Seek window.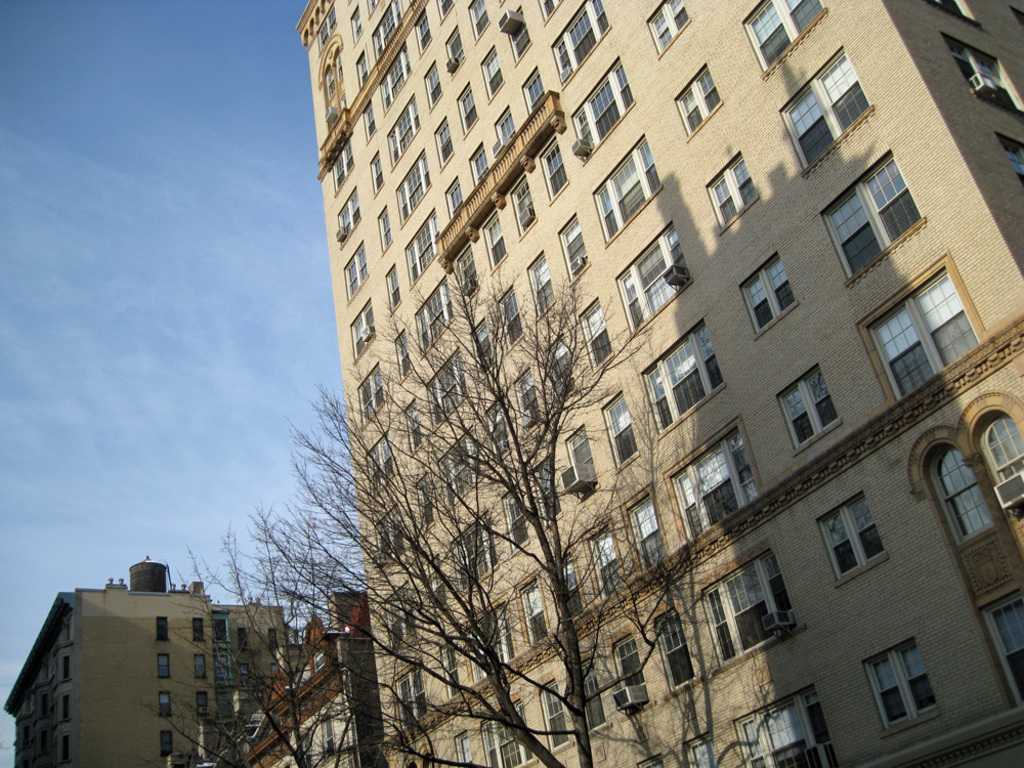
921, 0, 980, 28.
